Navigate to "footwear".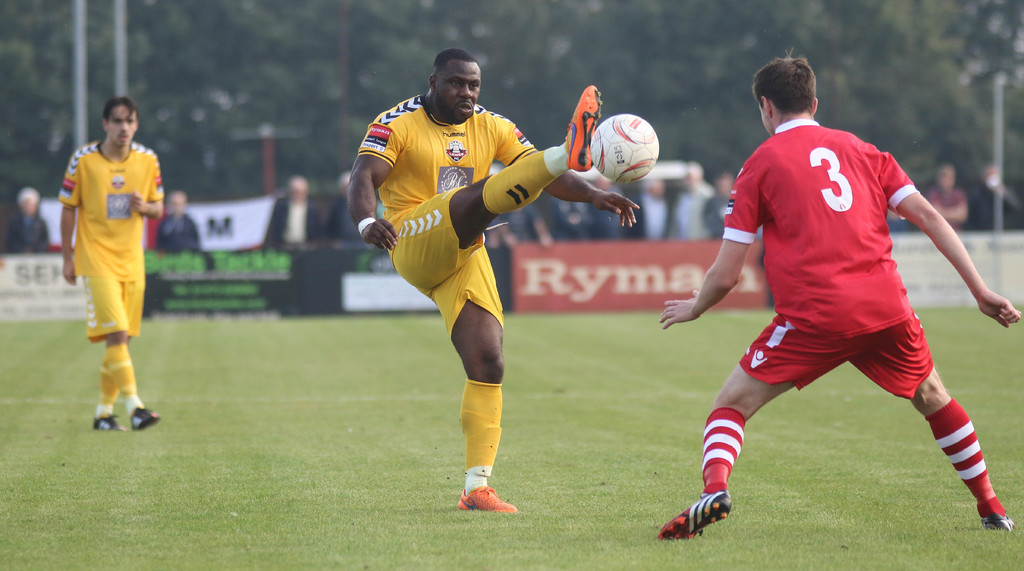
Navigation target: (456,484,519,514).
